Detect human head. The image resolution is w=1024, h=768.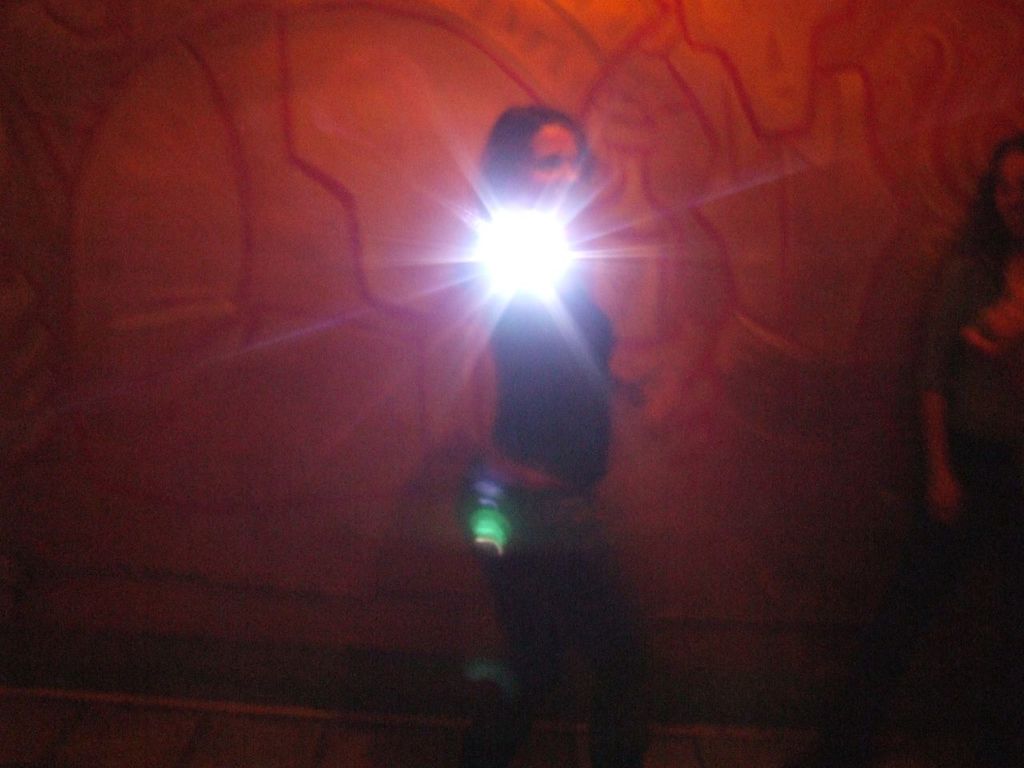
(480,99,593,197).
